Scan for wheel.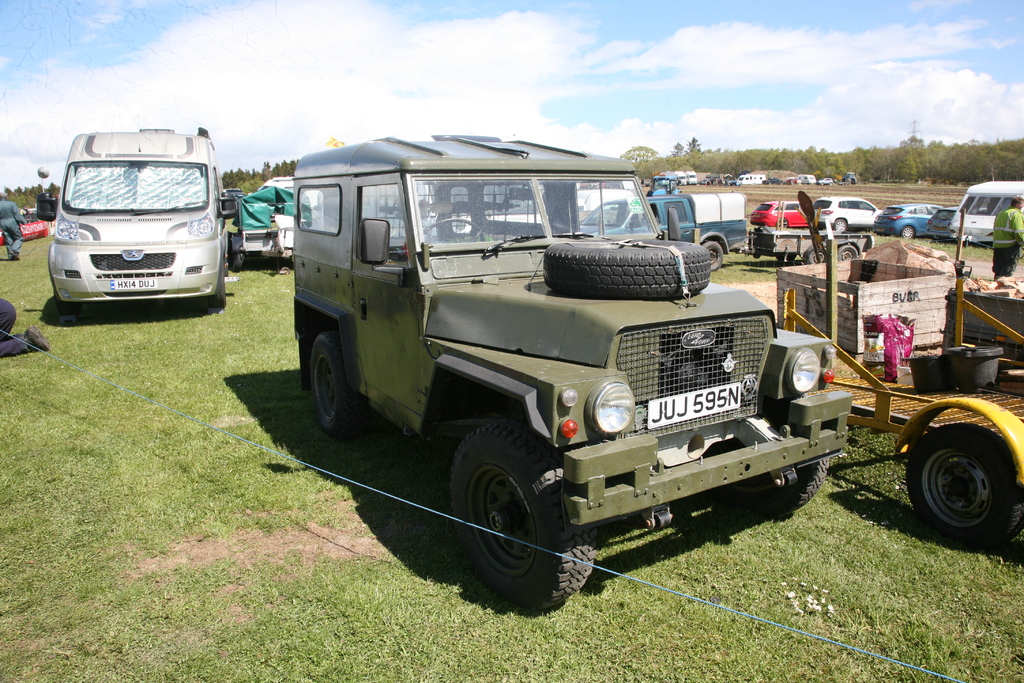
Scan result: {"left": 778, "top": 254, "right": 799, "bottom": 261}.
